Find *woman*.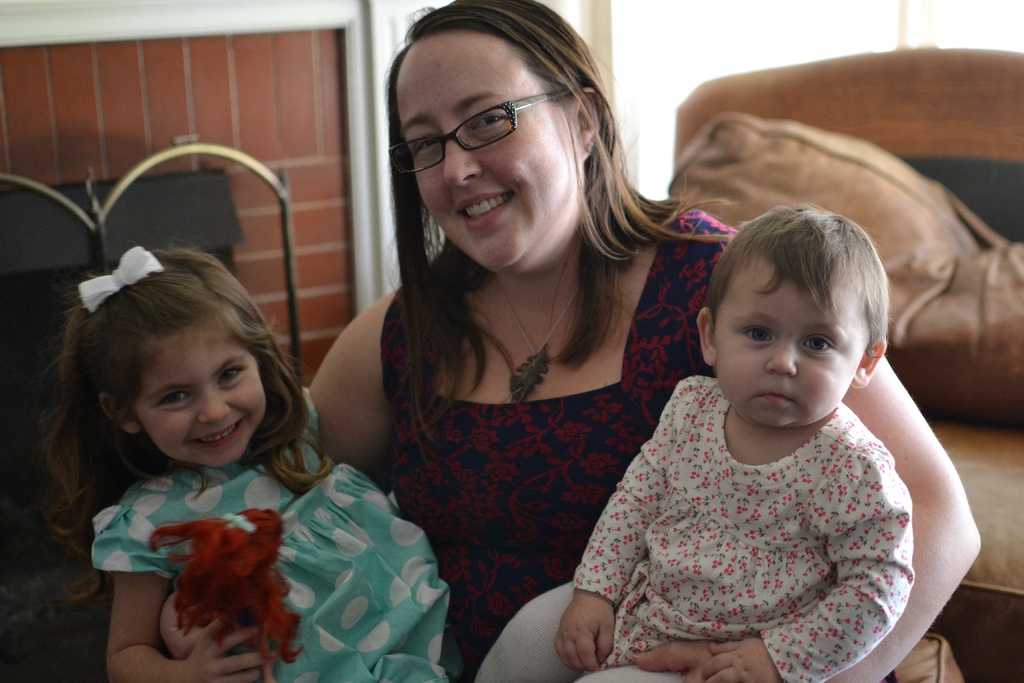
bbox=[157, 0, 980, 682].
